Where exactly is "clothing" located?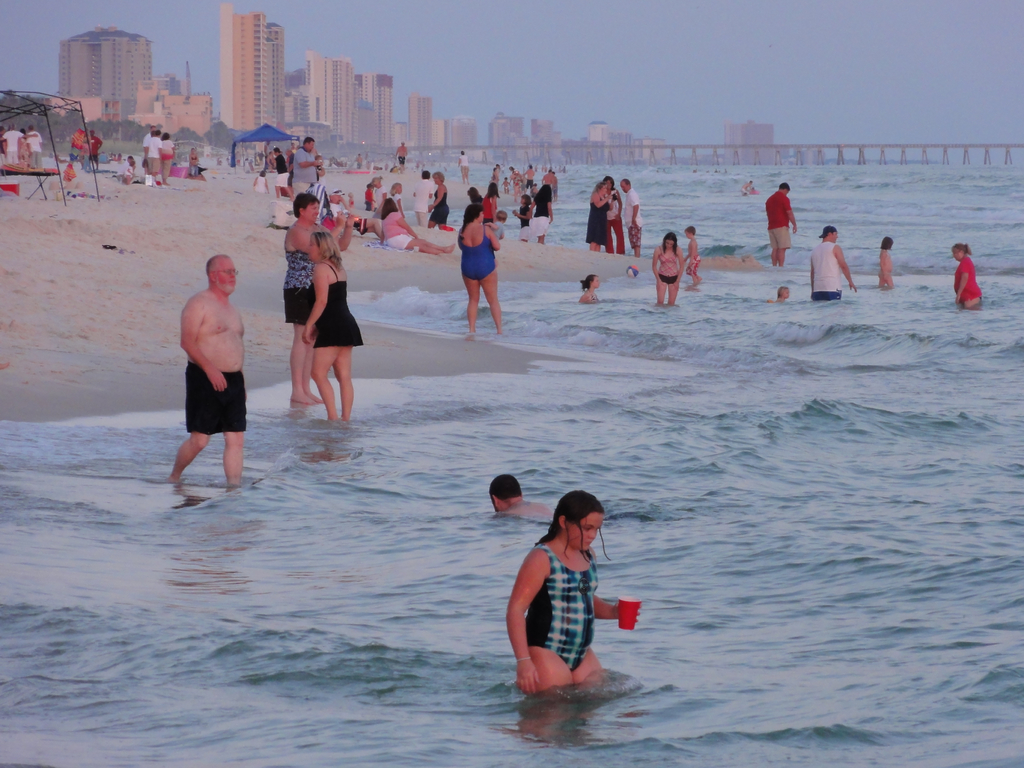
Its bounding box is (left=660, top=250, right=678, bottom=282).
